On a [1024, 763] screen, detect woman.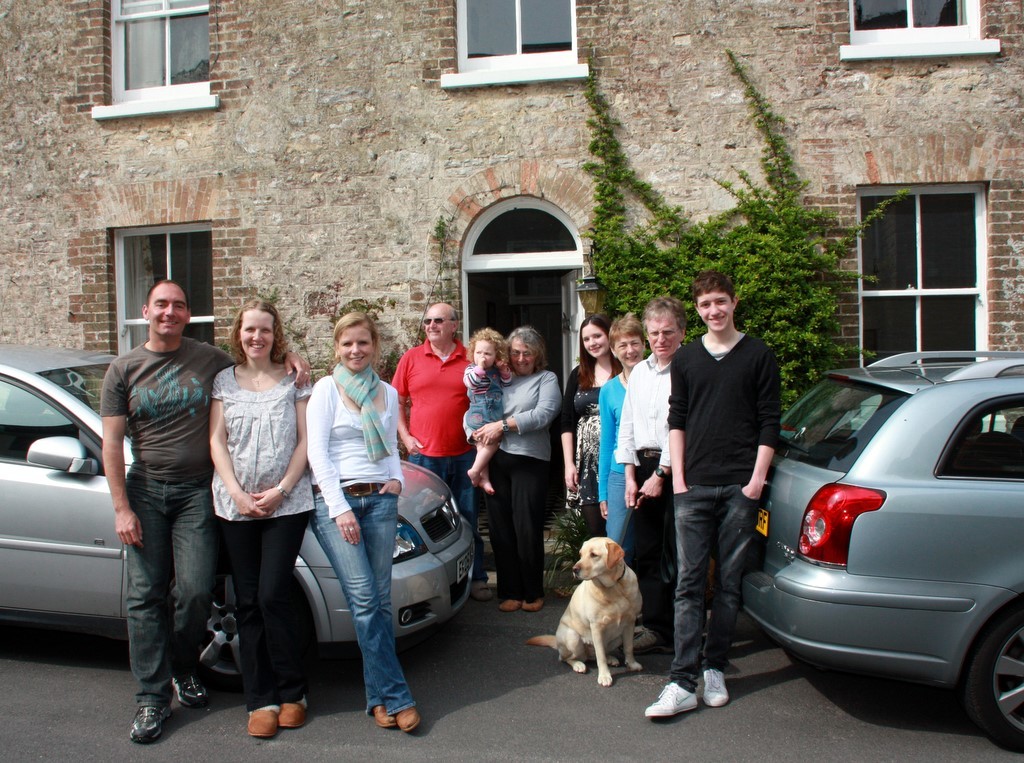
locate(642, 265, 784, 713).
